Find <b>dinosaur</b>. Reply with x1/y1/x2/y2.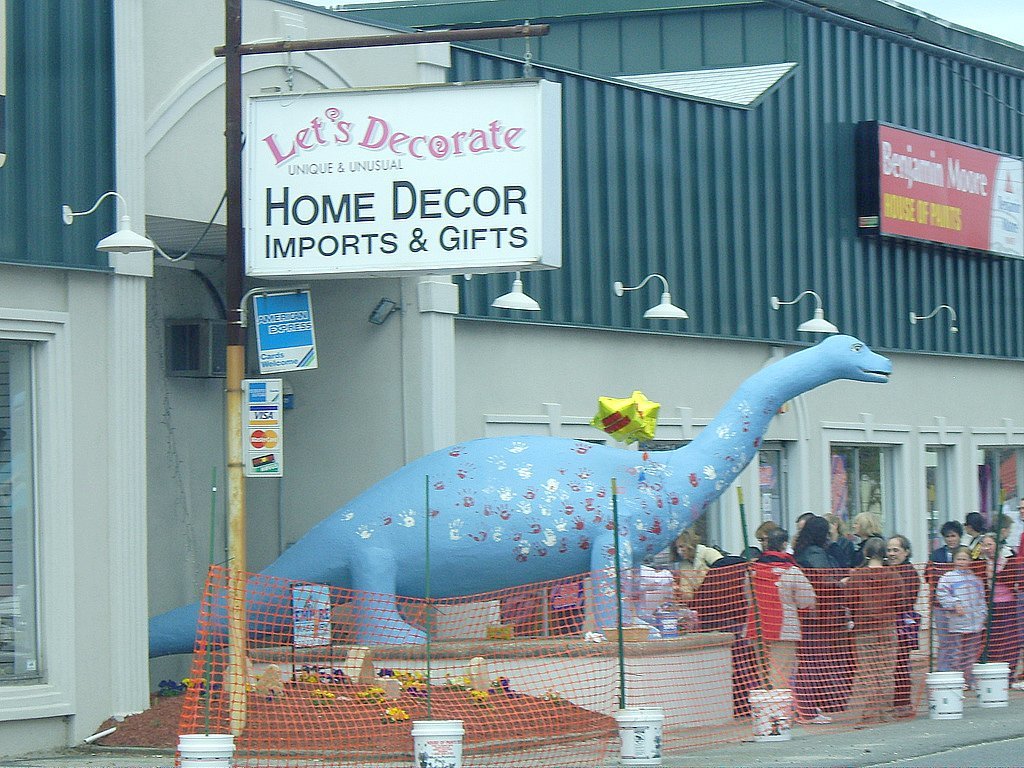
145/334/894/665.
